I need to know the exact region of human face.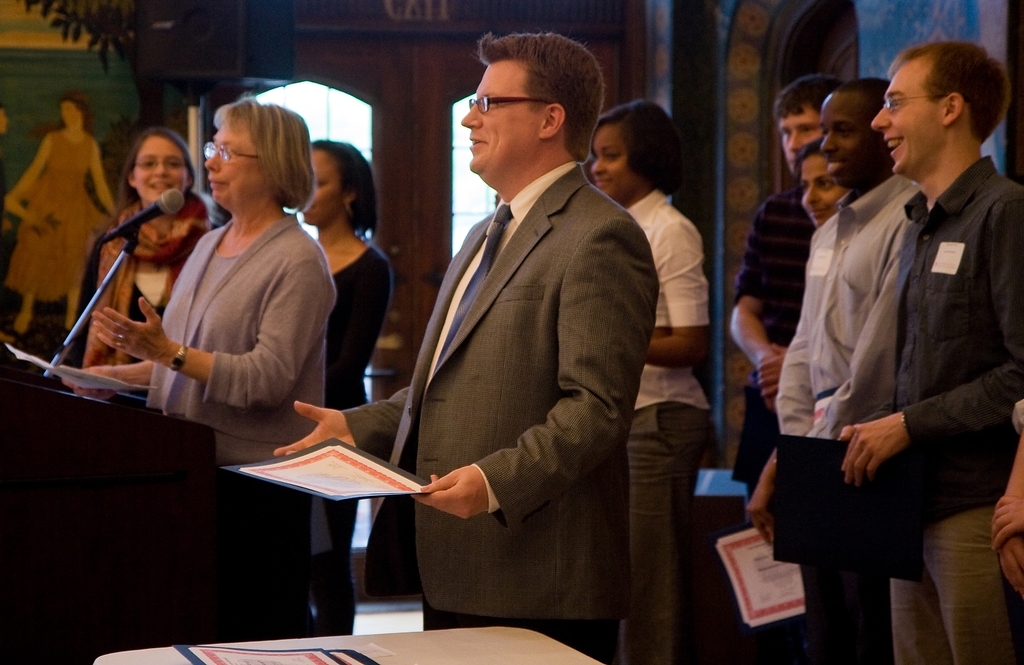
Region: box=[821, 103, 876, 185].
